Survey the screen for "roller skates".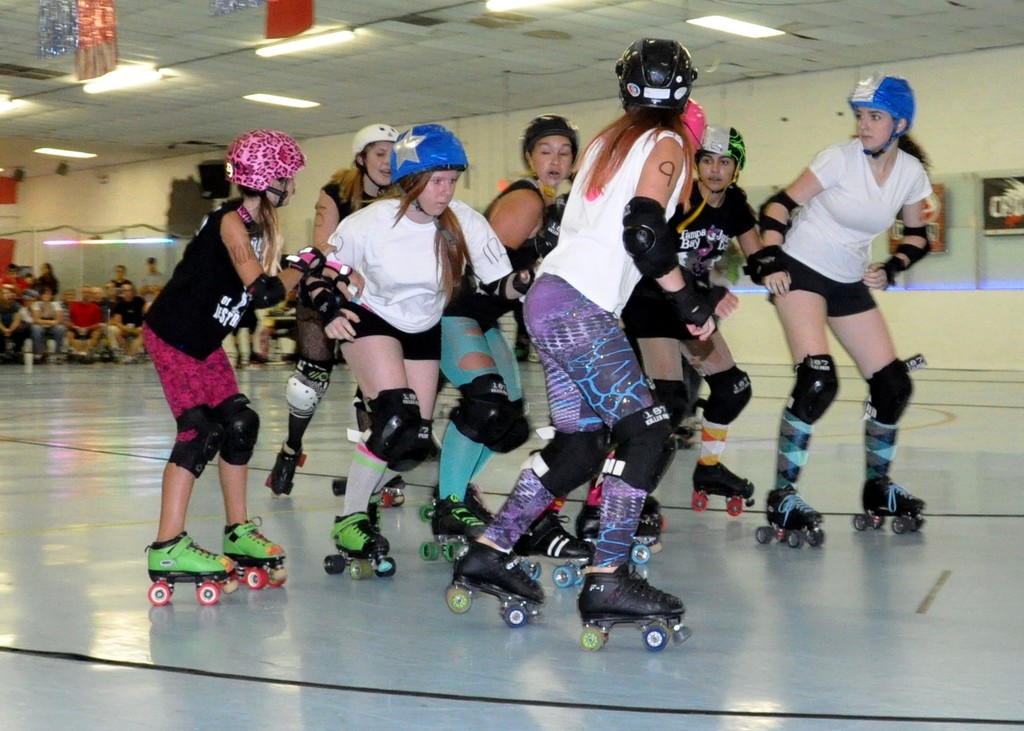
Survey found: box=[324, 508, 397, 583].
